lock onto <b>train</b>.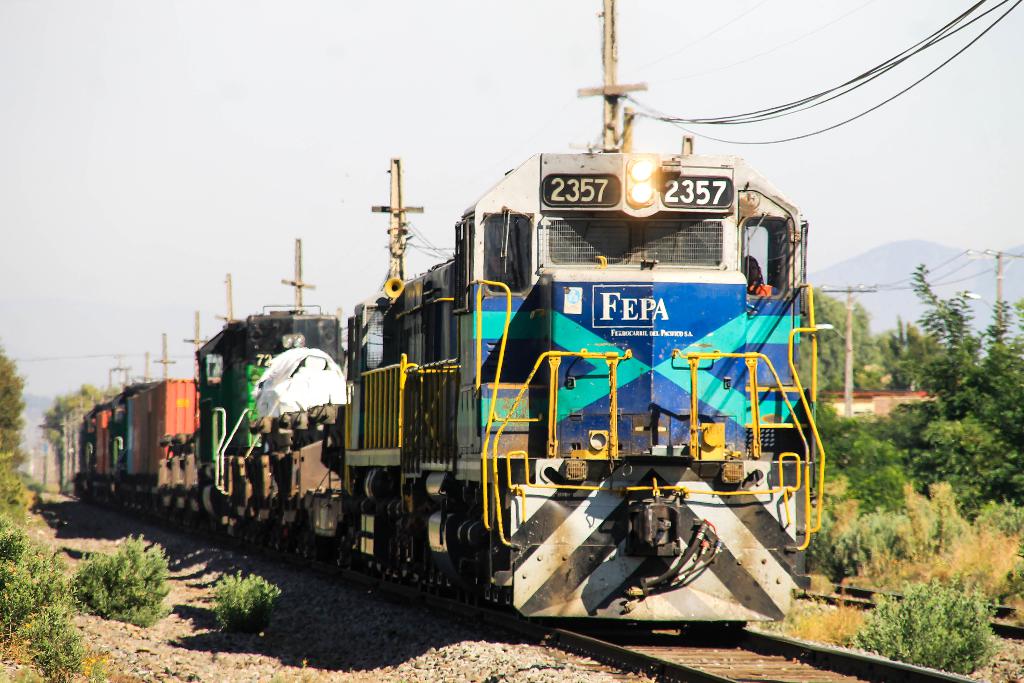
Locked: {"left": 69, "top": 139, "right": 828, "bottom": 638}.
